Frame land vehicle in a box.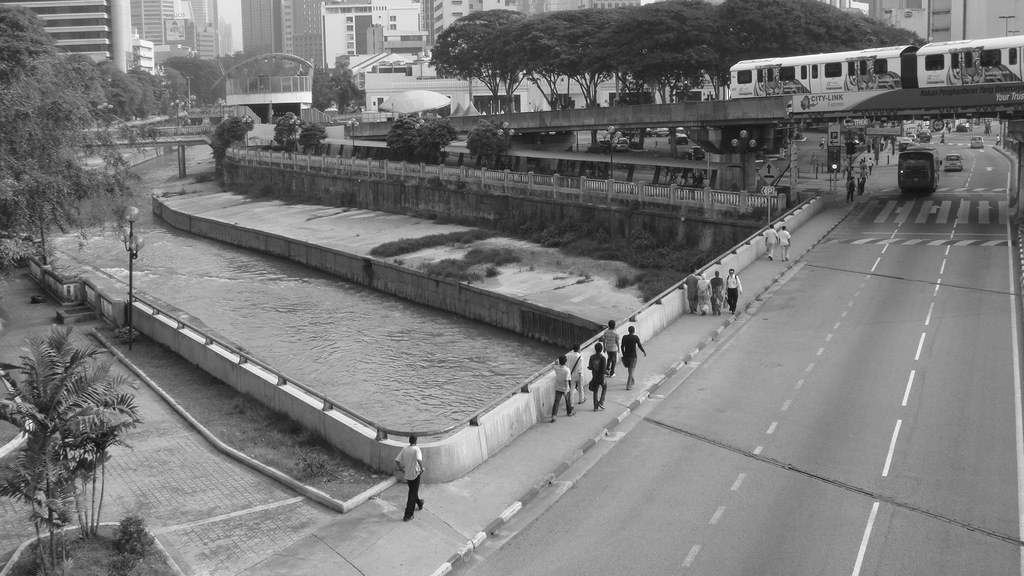
detection(657, 127, 669, 134).
